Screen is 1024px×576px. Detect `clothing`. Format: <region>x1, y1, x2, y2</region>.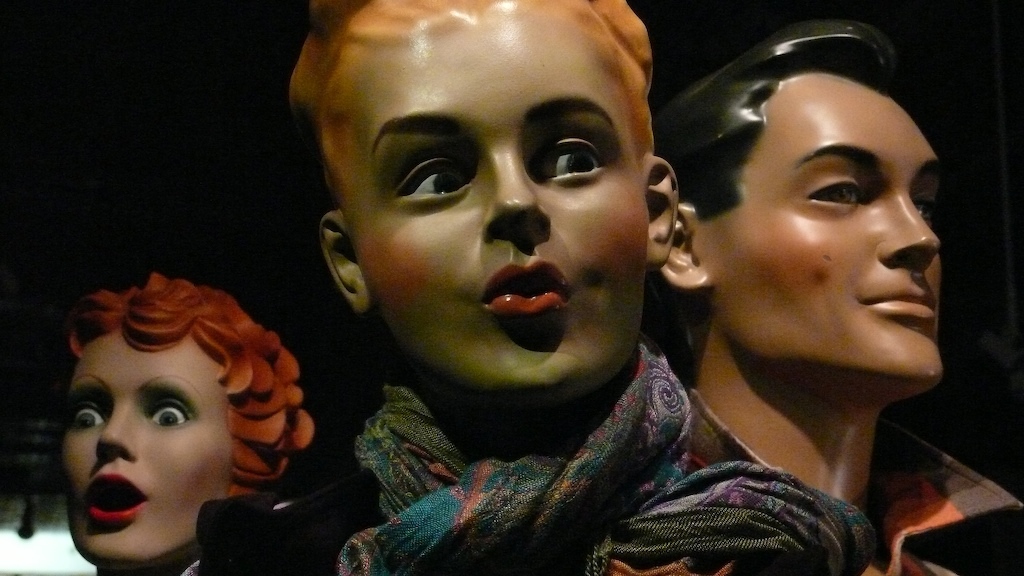
<region>292, 328, 753, 575</region>.
